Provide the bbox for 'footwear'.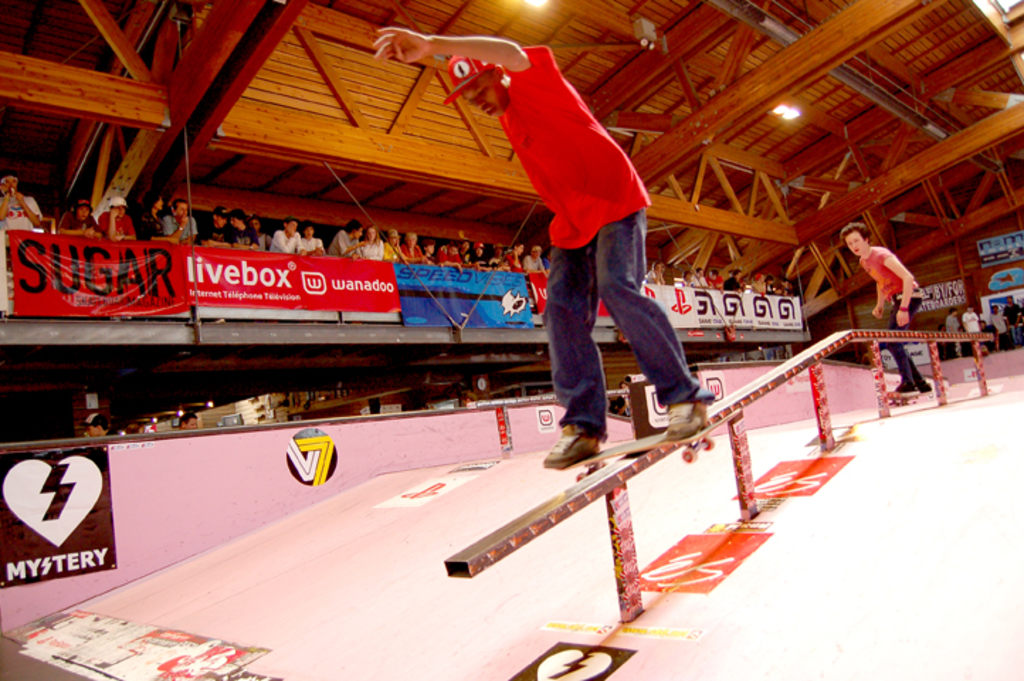
545, 414, 630, 475.
